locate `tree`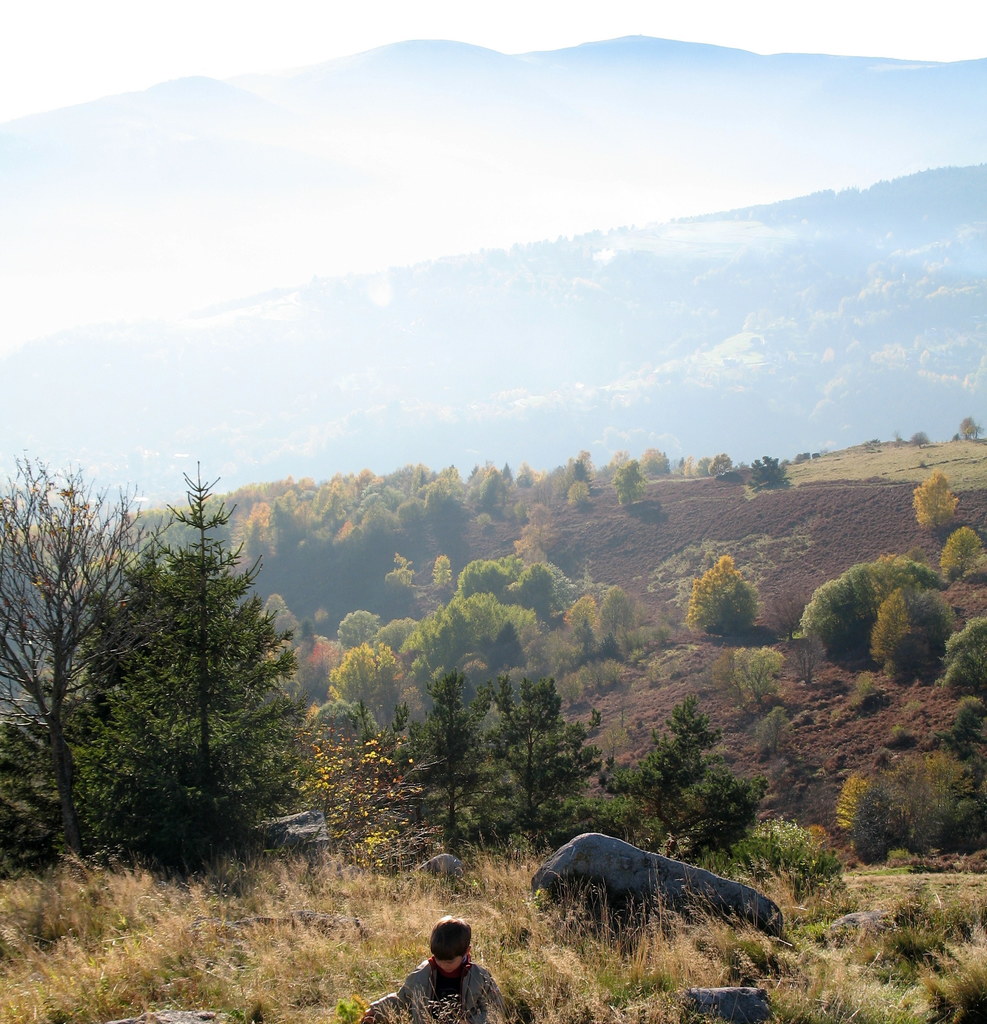
BBox(838, 747, 986, 859)
